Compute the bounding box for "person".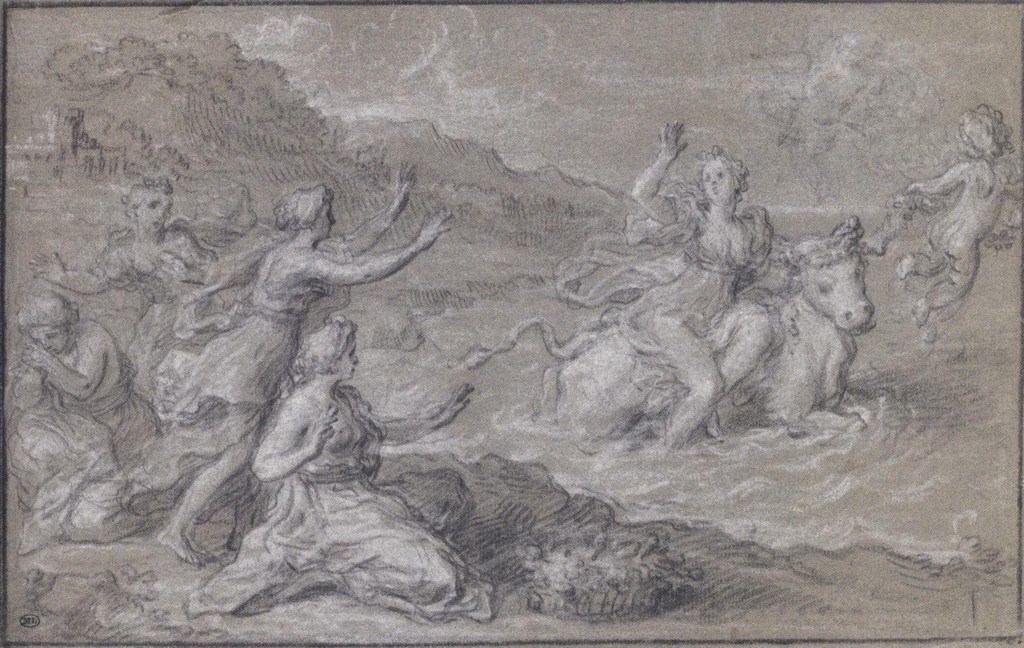
(886,93,1023,362).
